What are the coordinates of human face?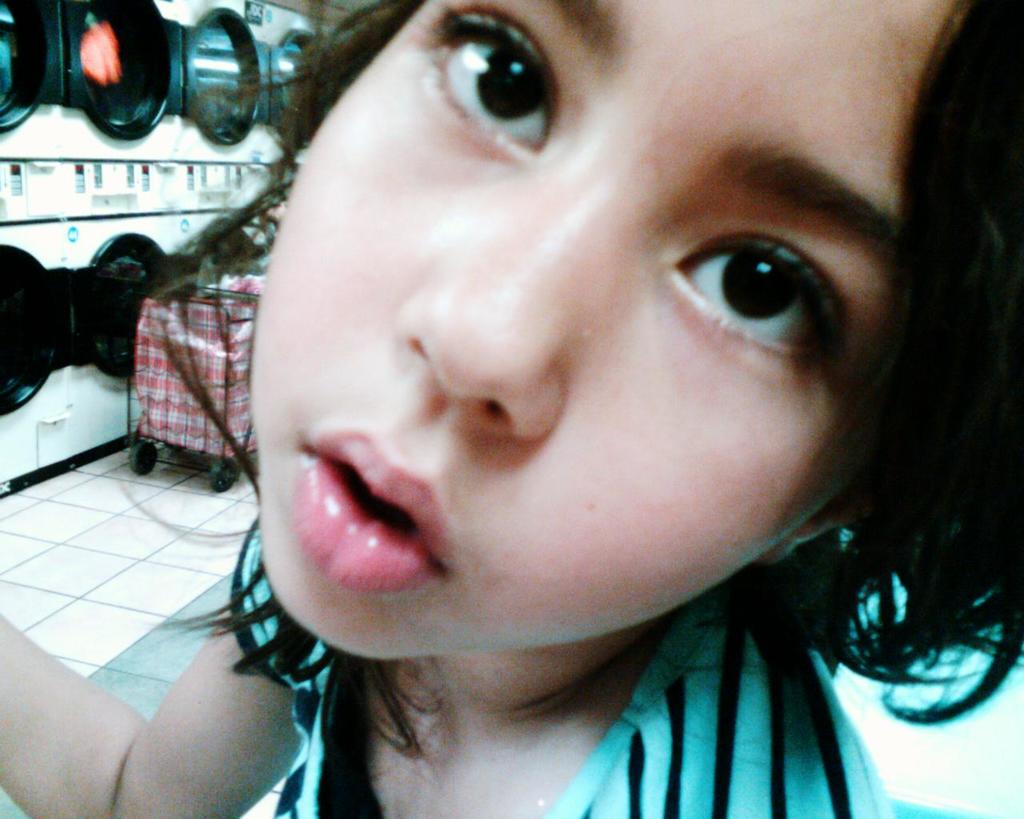
box(246, 0, 955, 641).
